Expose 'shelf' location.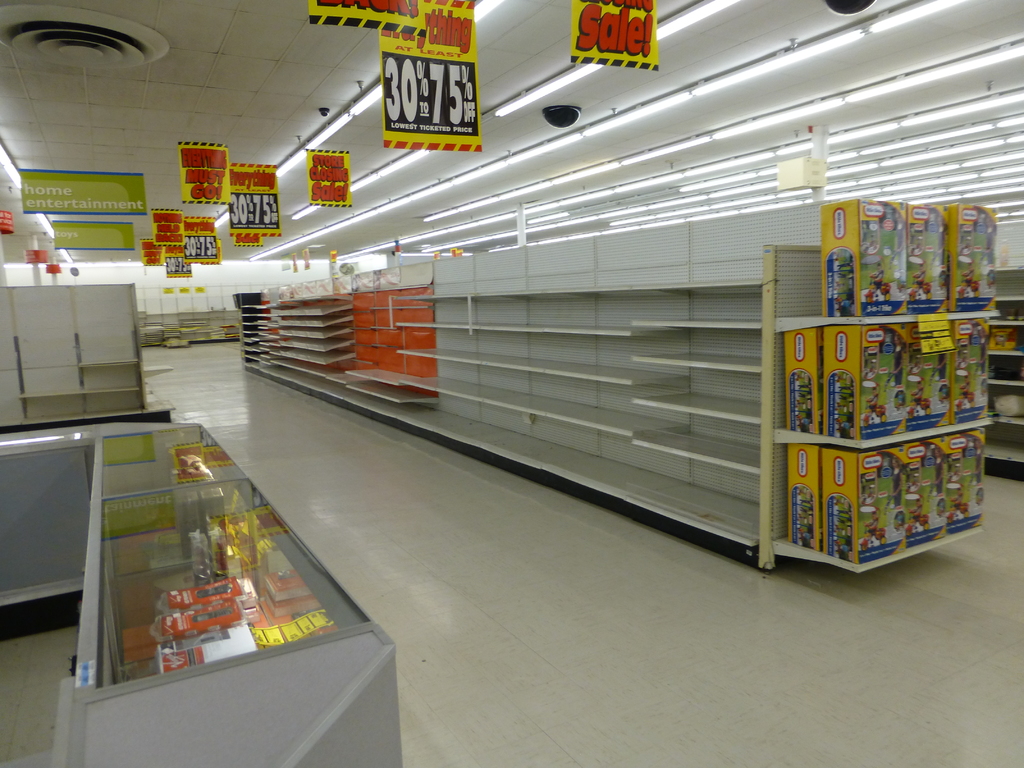
Exposed at select_region(271, 289, 356, 384).
